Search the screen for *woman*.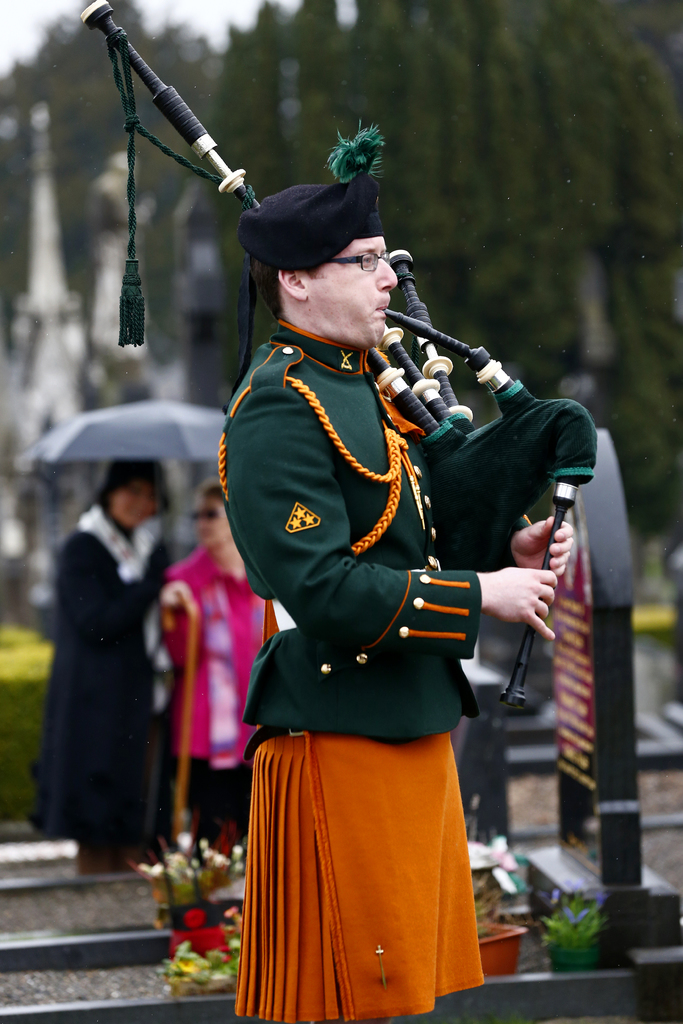
Found at 34:413:197:899.
